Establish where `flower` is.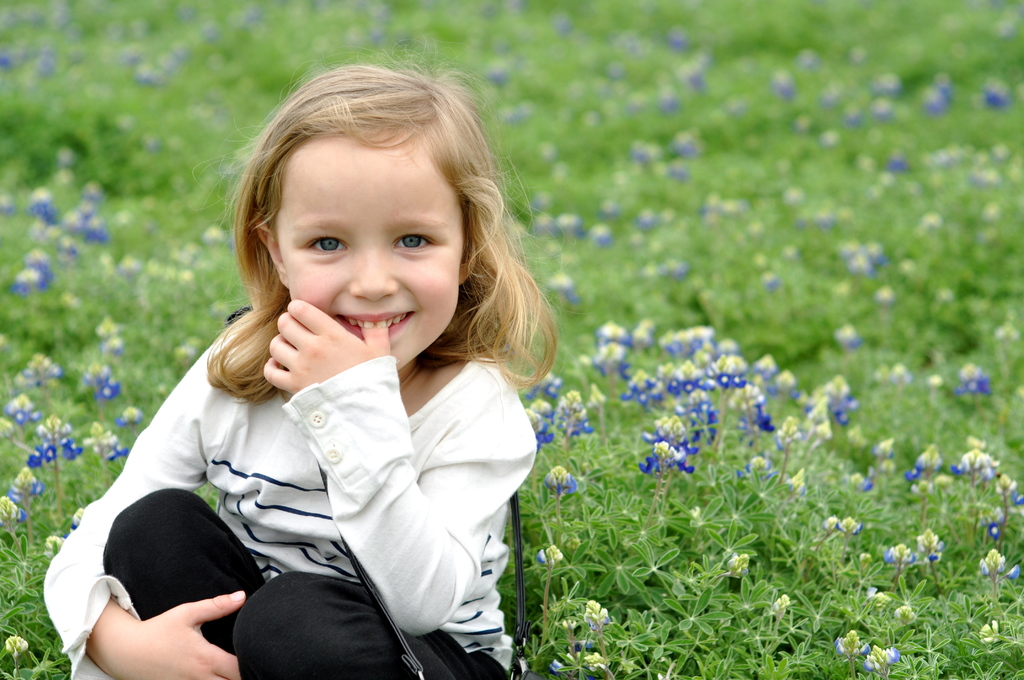
Established at x1=55 y1=143 x2=75 y2=169.
